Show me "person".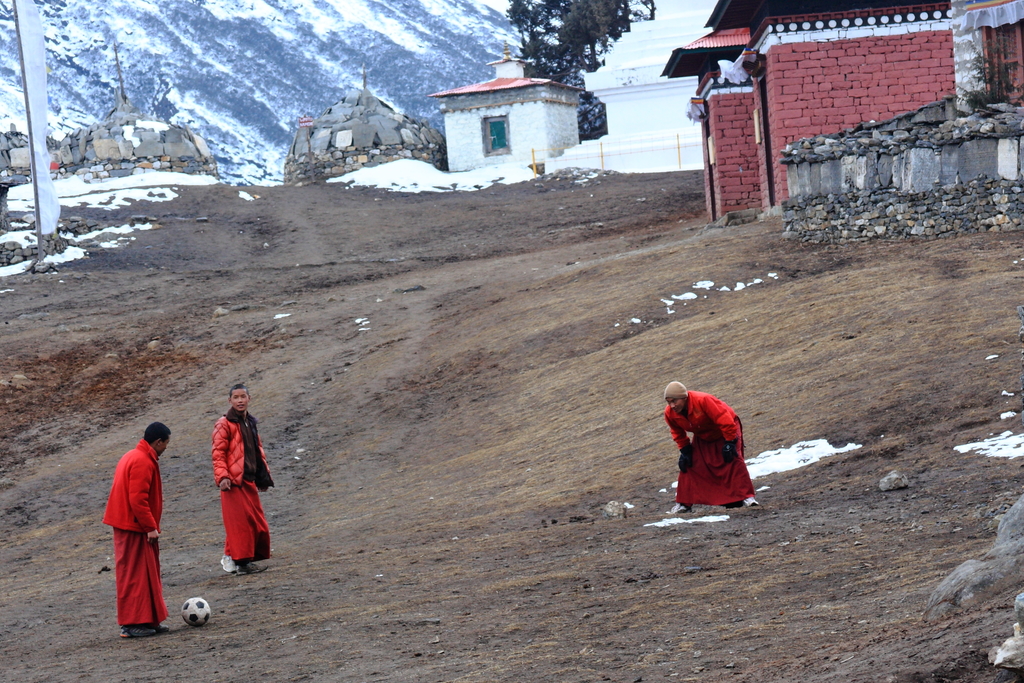
"person" is here: [x1=211, y1=382, x2=278, y2=573].
